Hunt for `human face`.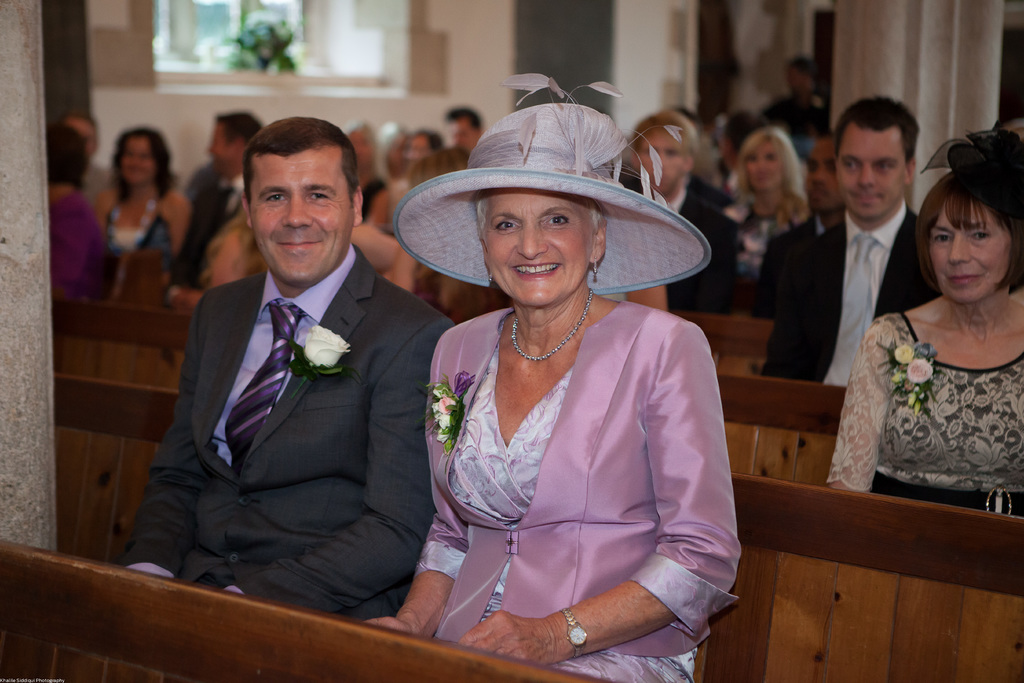
Hunted down at {"x1": 247, "y1": 144, "x2": 353, "y2": 288}.
